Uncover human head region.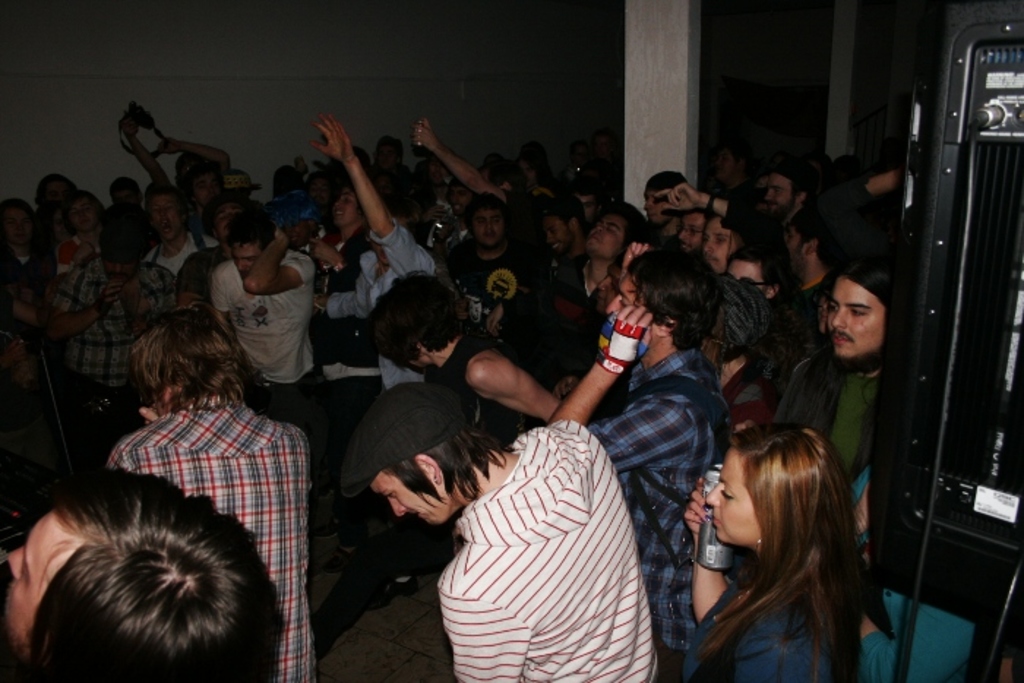
Uncovered: rect(698, 273, 772, 370).
